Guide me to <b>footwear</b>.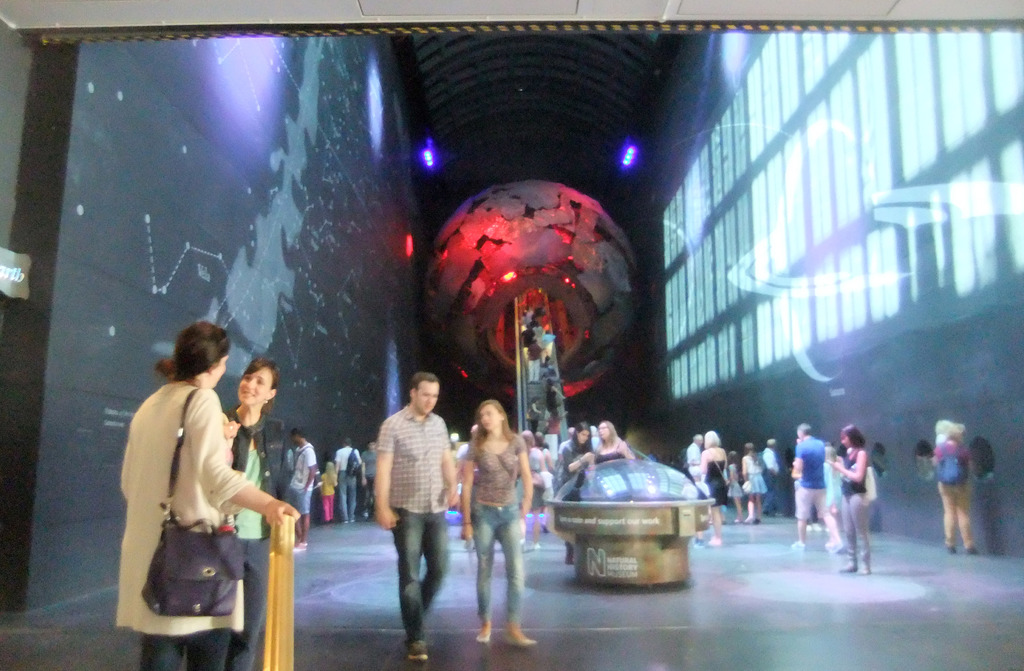
Guidance: left=408, top=633, right=428, bottom=659.
